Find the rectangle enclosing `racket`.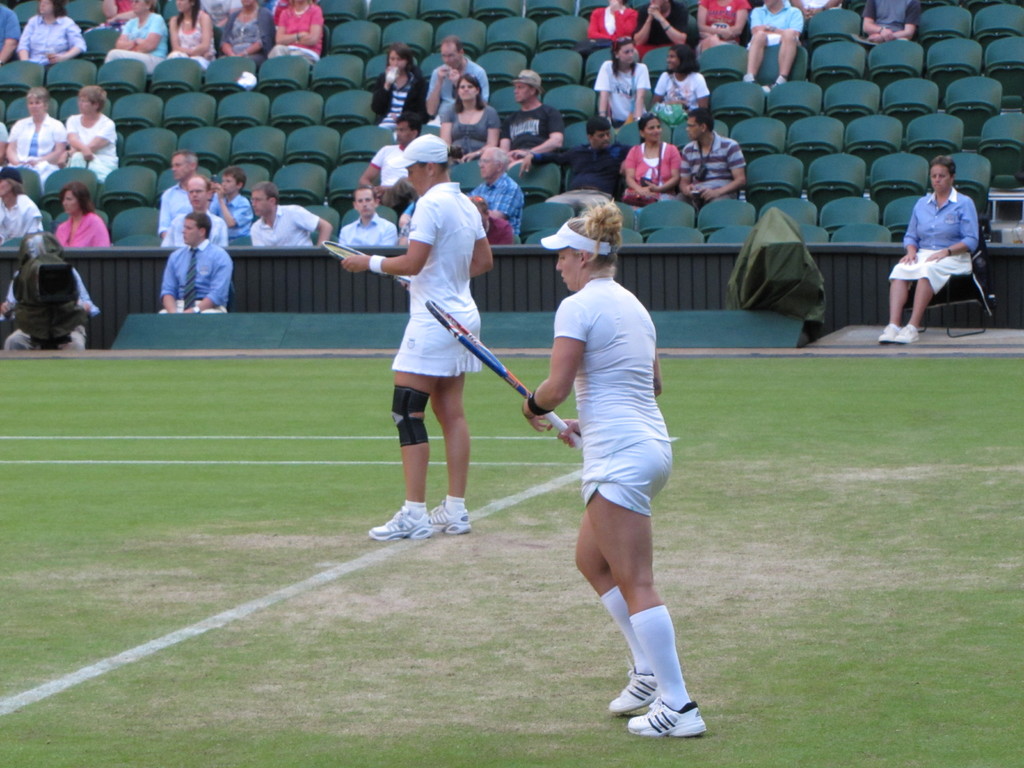
box=[424, 300, 585, 458].
